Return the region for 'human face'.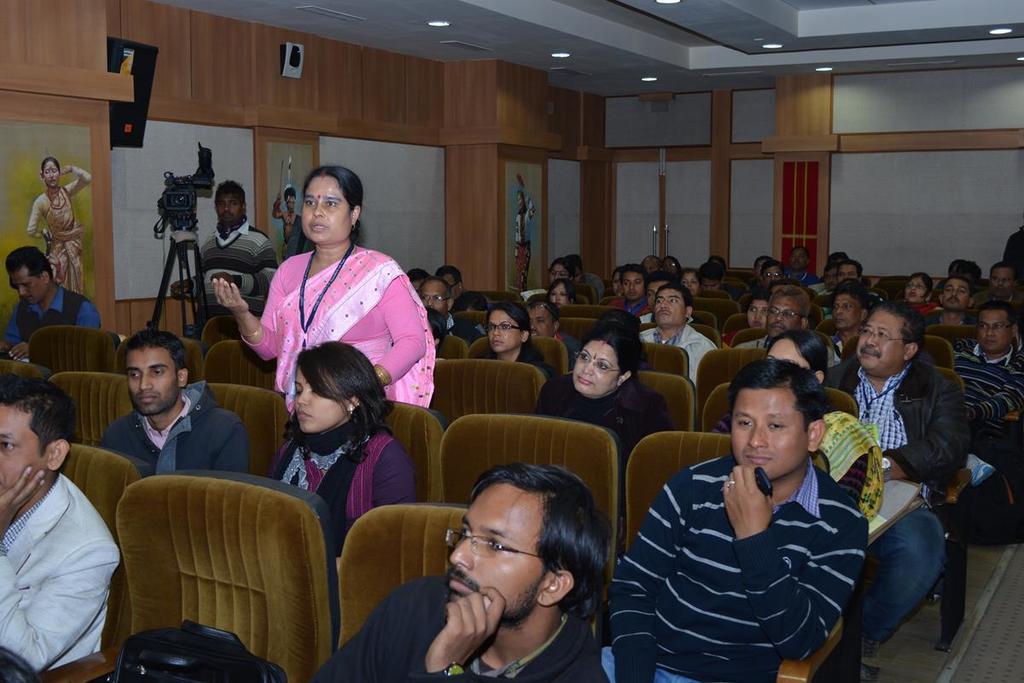
locate(547, 260, 564, 282).
